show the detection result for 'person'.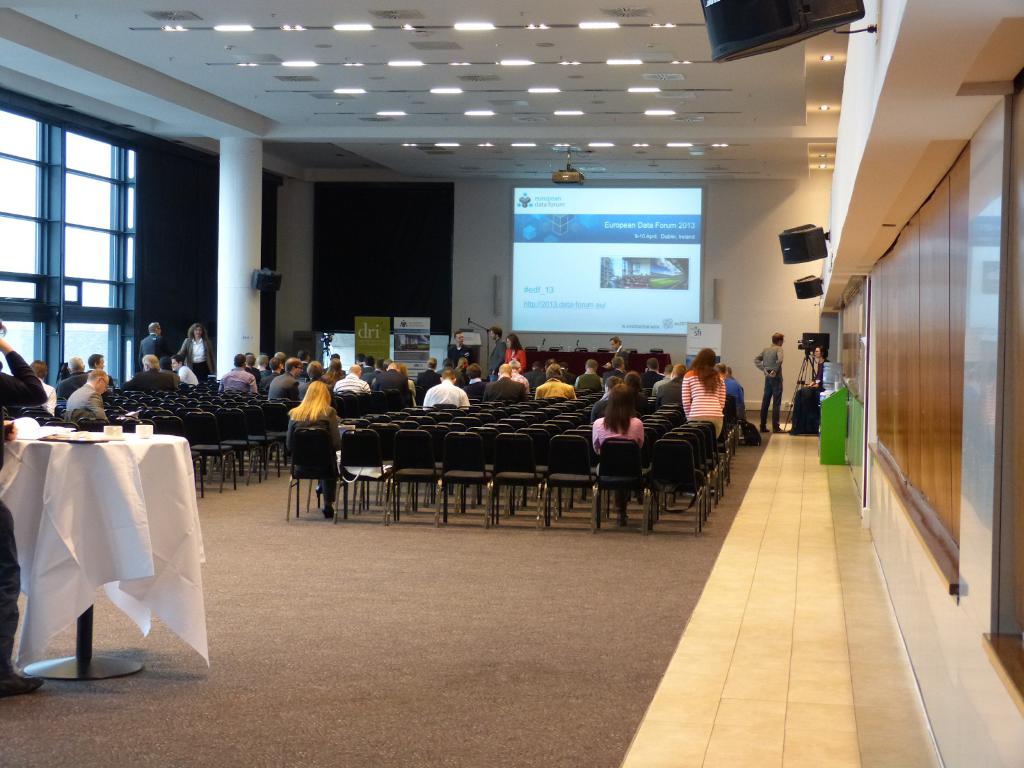
x1=758, y1=330, x2=781, y2=433.
